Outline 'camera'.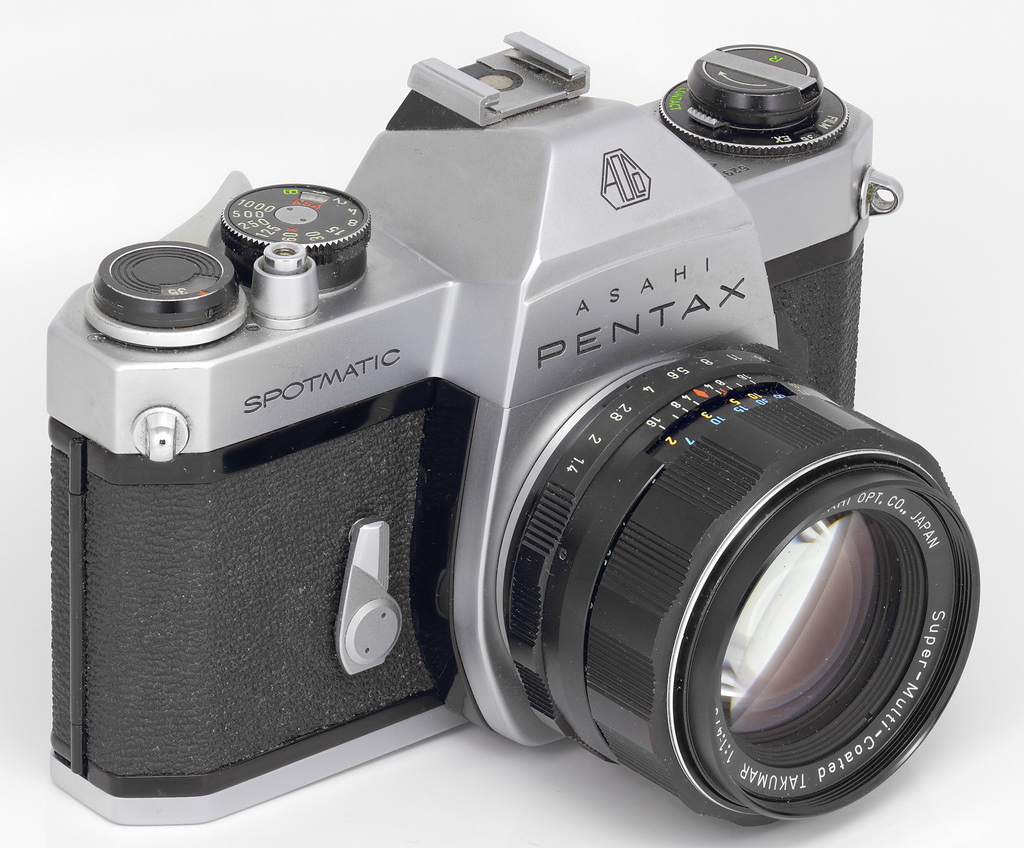
Outline: <box>45,28,979,829</box>.
